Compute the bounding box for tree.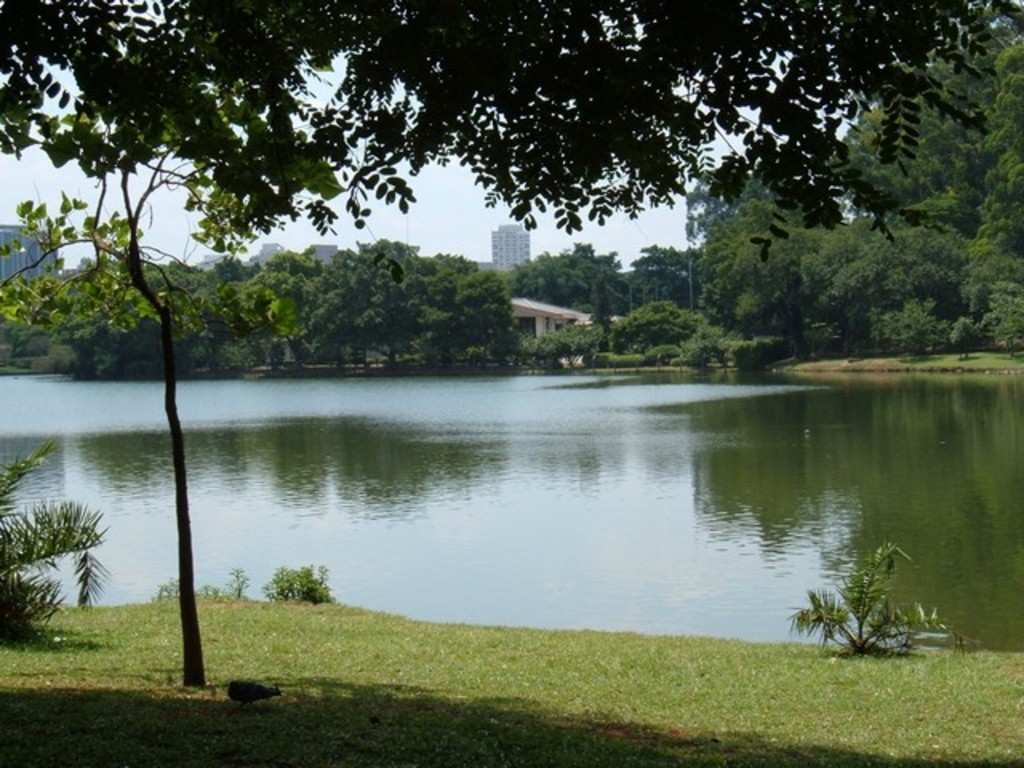
l=514, t=242, r=626, b=317.
